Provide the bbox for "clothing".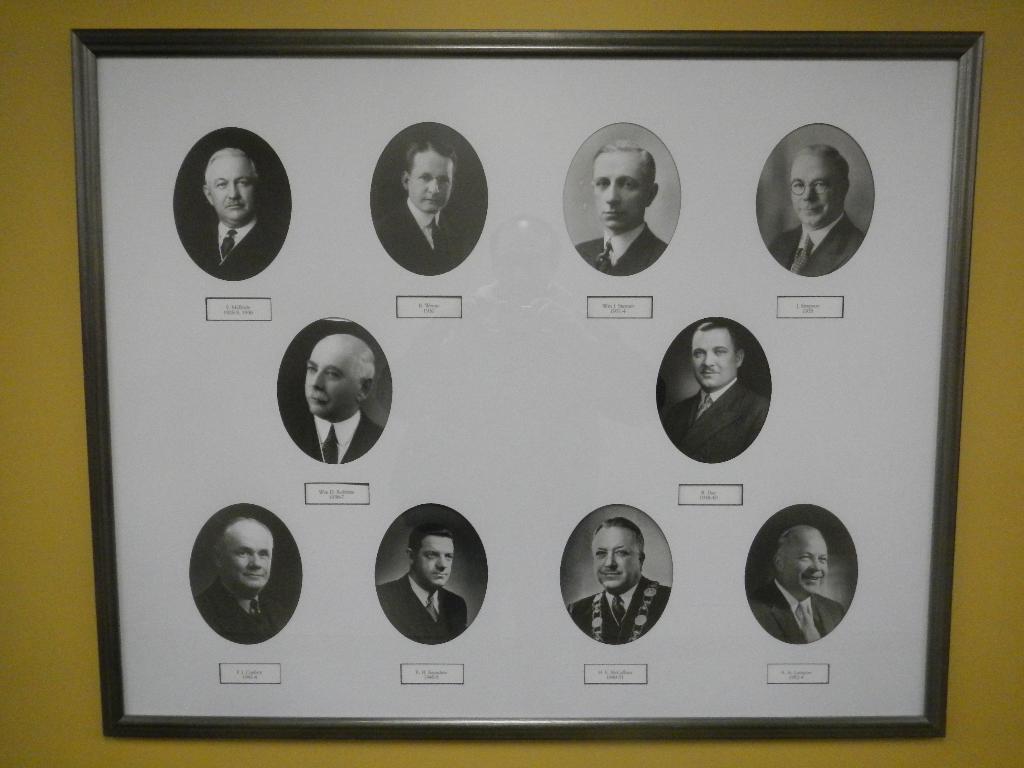
(768, 209, 865, 275).
